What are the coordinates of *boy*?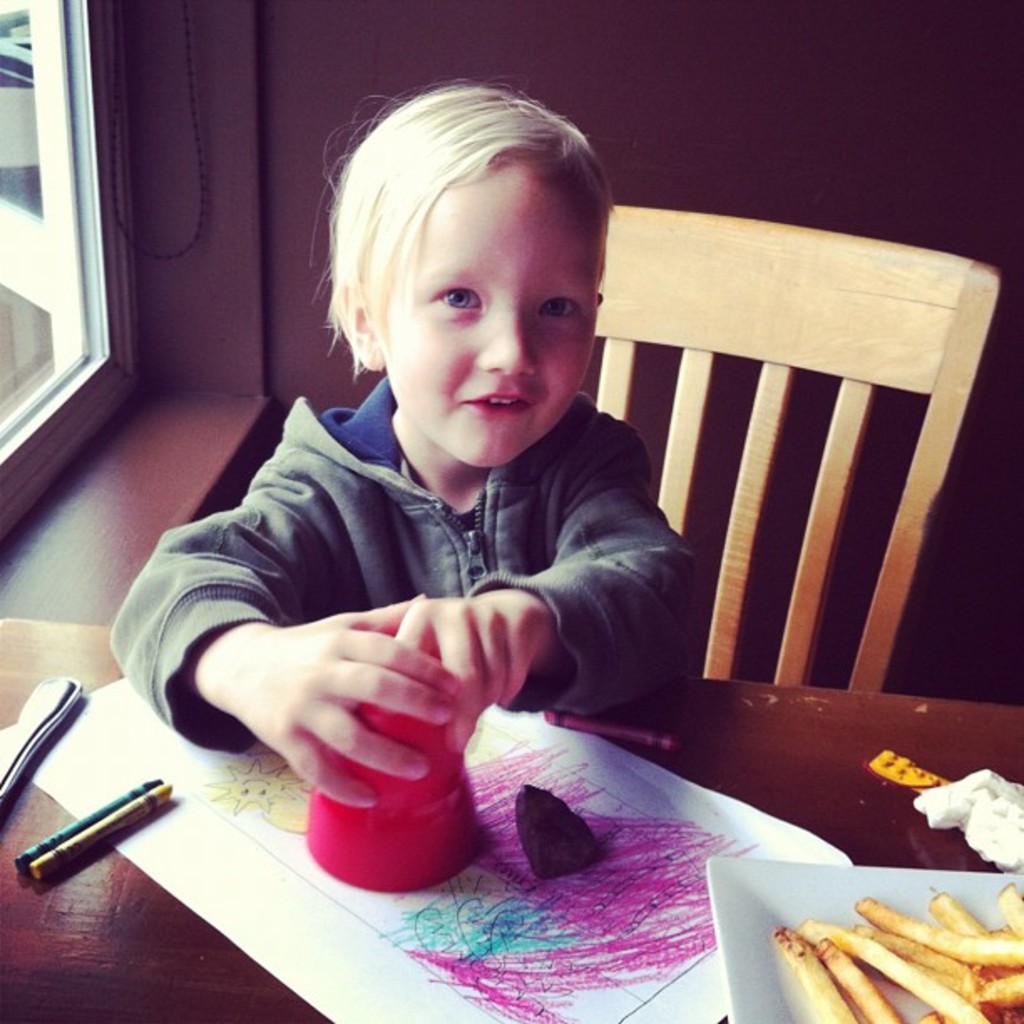
114/77/701/808.
